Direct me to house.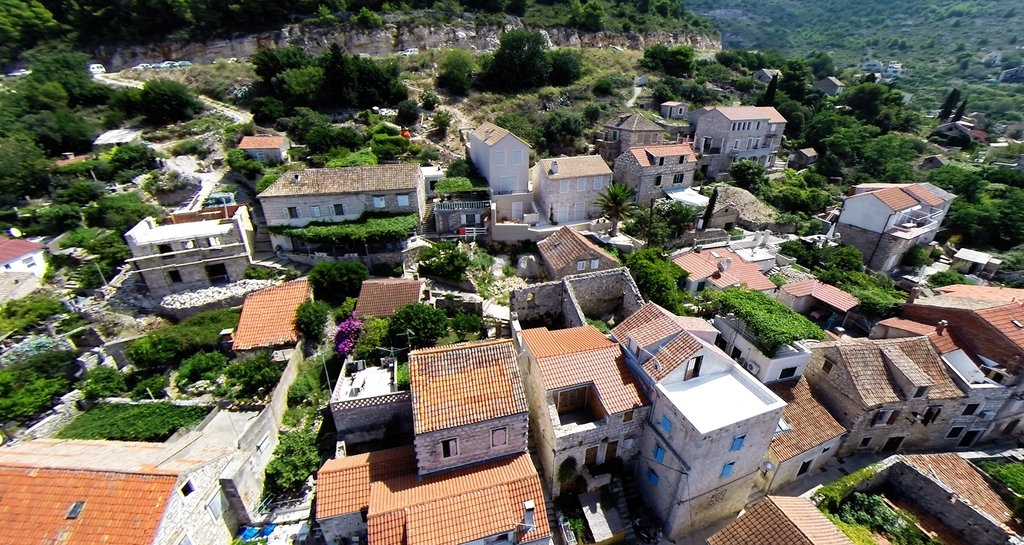
Direction: BBox(460, 113, 540, 191).
